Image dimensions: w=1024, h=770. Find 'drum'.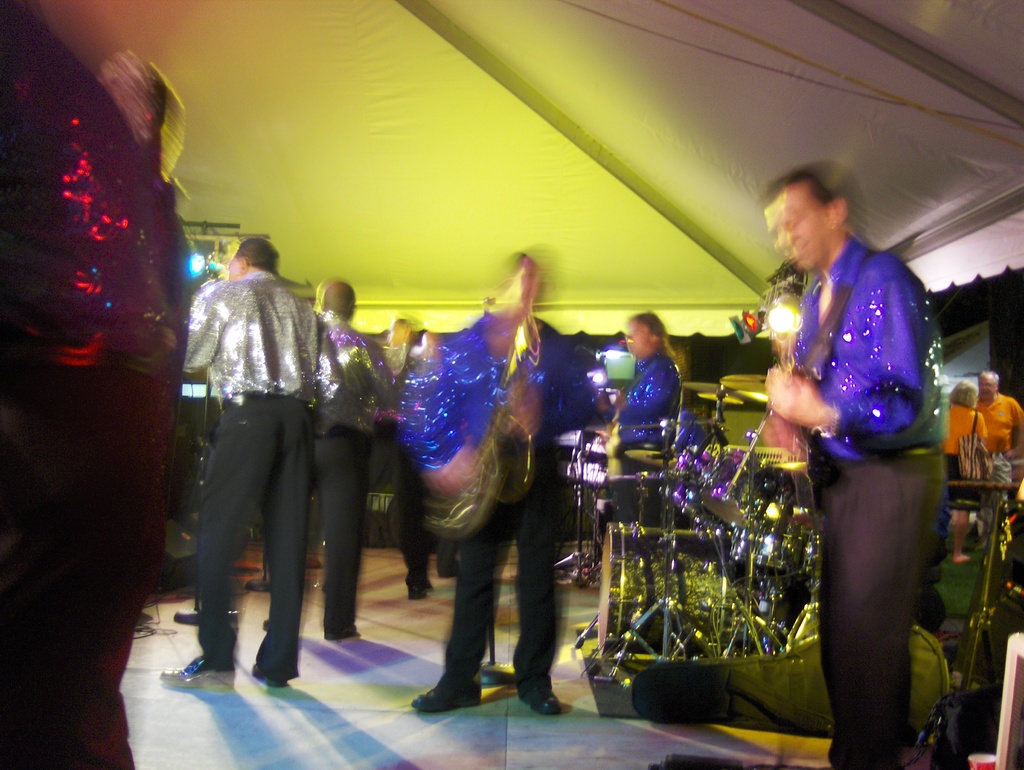
x1=661 y1=448 x2=717 y2=524.
